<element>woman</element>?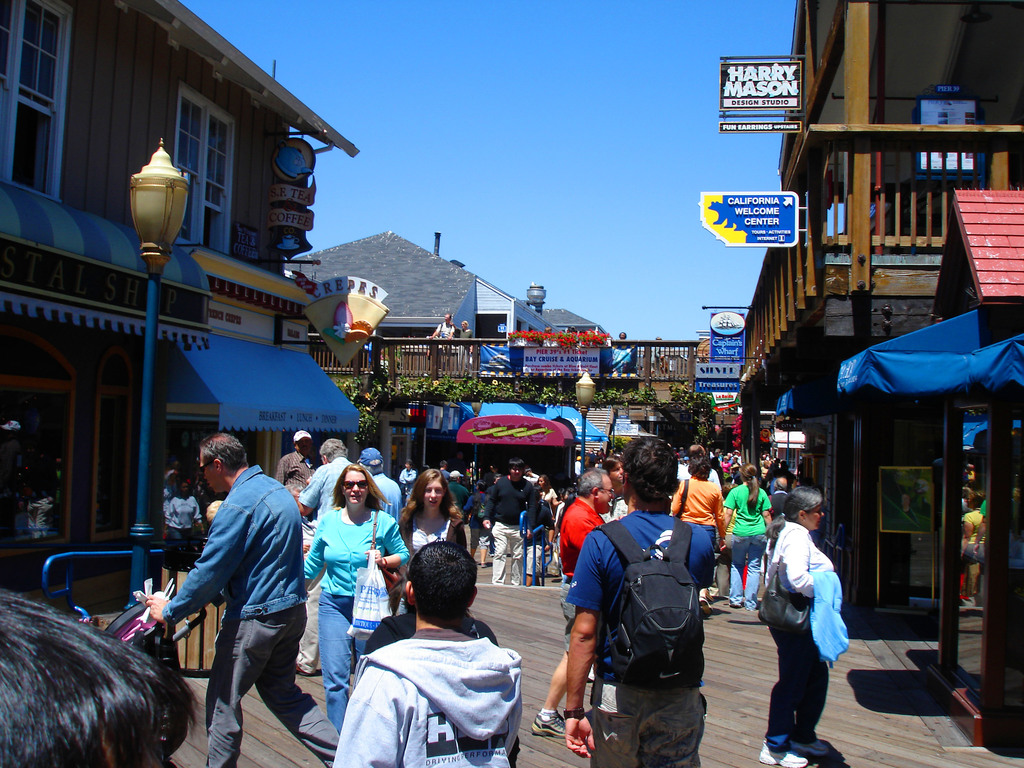
<bbox>305, 463, 412, 739</bbox>
